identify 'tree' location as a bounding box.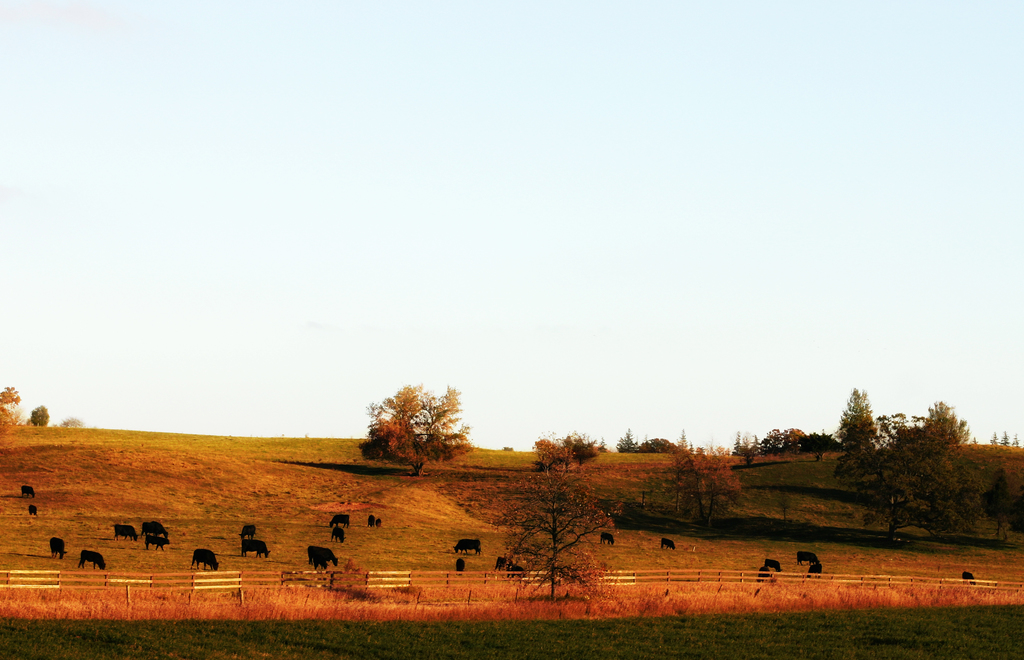
left=831, top=387, right=884, bottom=498.
